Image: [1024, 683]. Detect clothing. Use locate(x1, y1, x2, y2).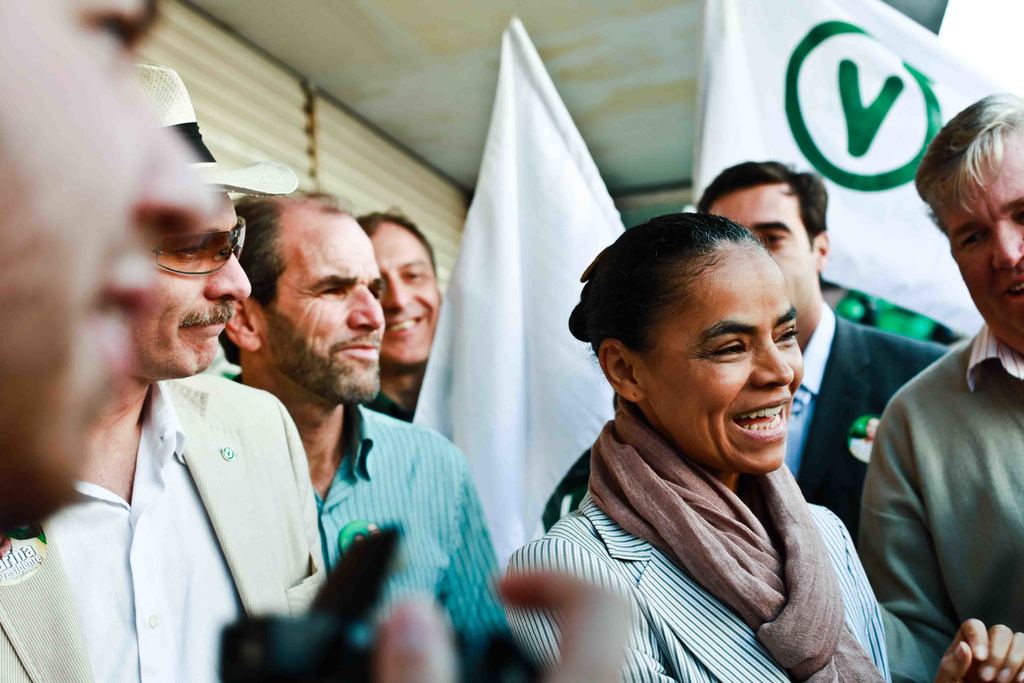
locate(867, 324, 1023, 658).
